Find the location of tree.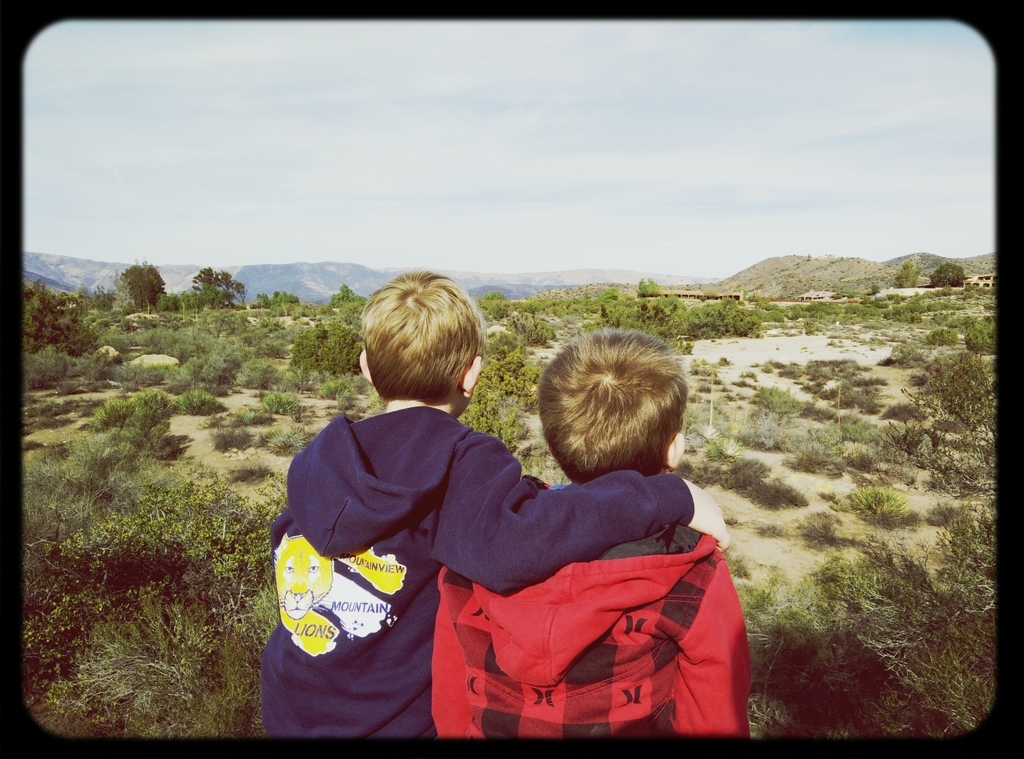
Location: x1=190, y1=263, x2=250, y2=311.
